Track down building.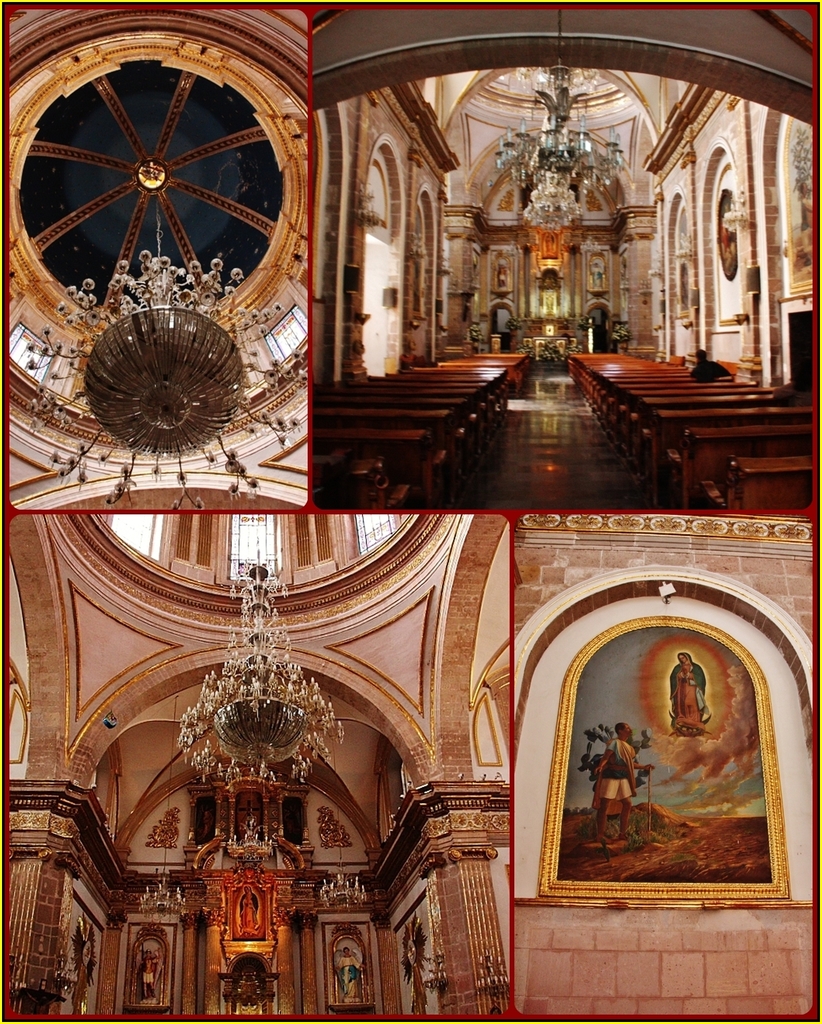
Tracked to locate(0, 4, 821, 1023).
